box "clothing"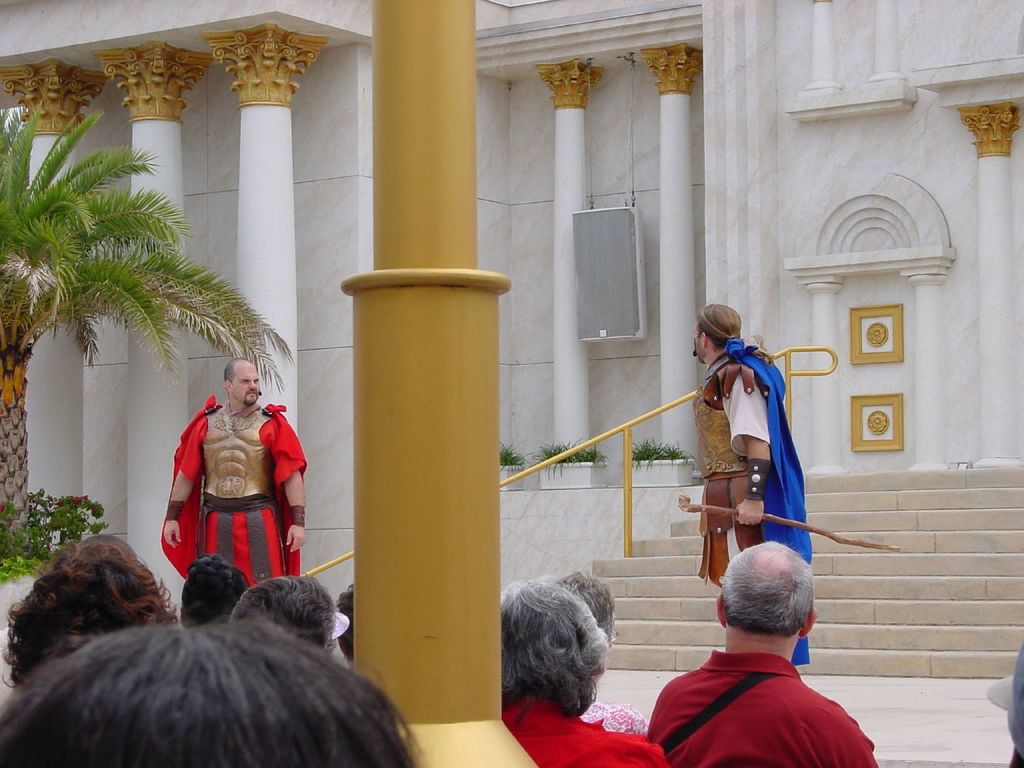
695,340,810,664
